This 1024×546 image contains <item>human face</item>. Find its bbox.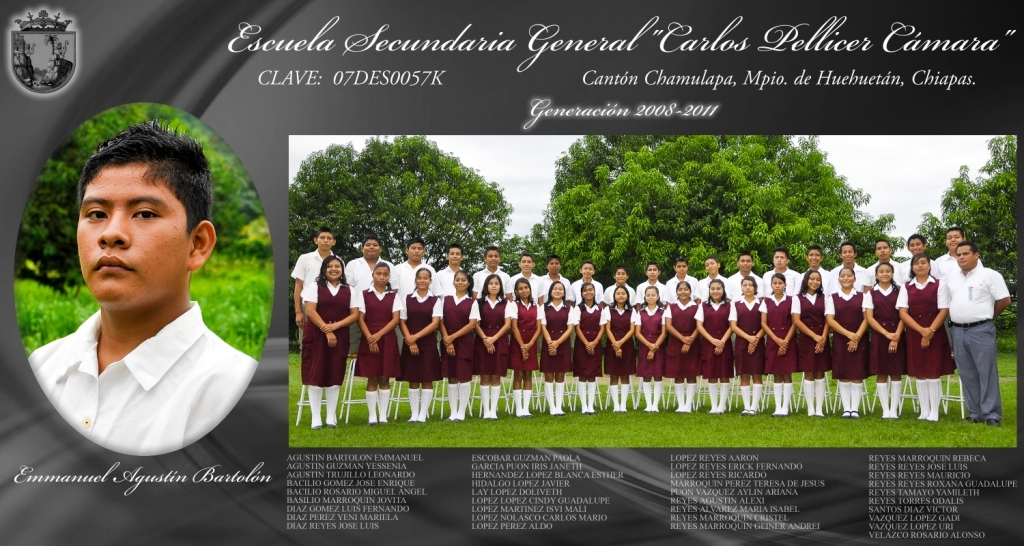
bbox(809, 248, 827, 266).
